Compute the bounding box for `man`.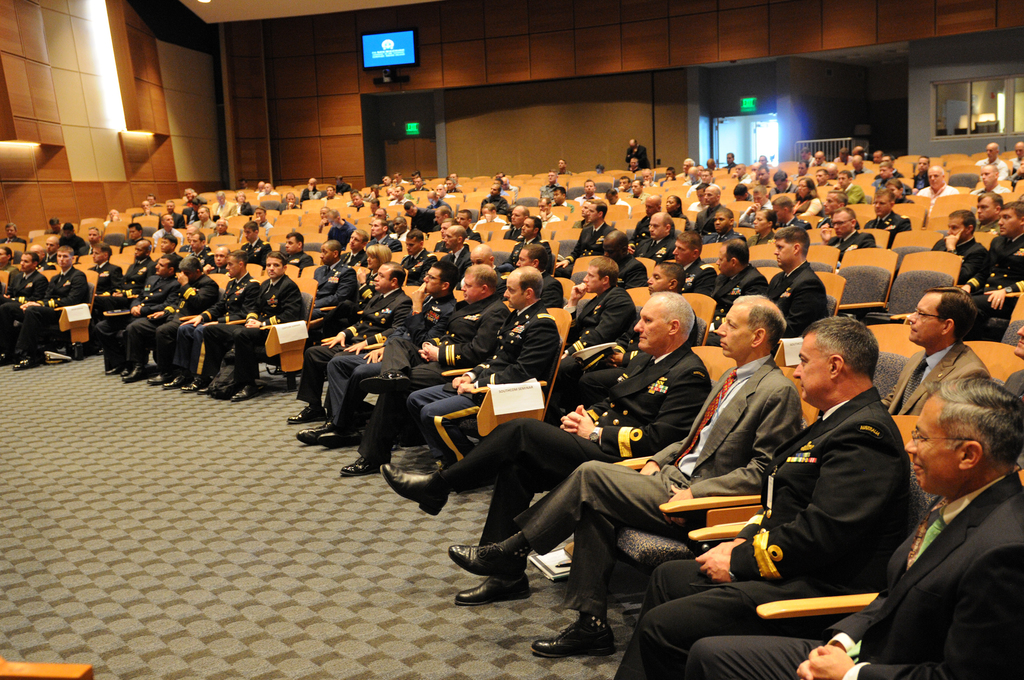
(left=883, top=285, right=992, bottom=417).
